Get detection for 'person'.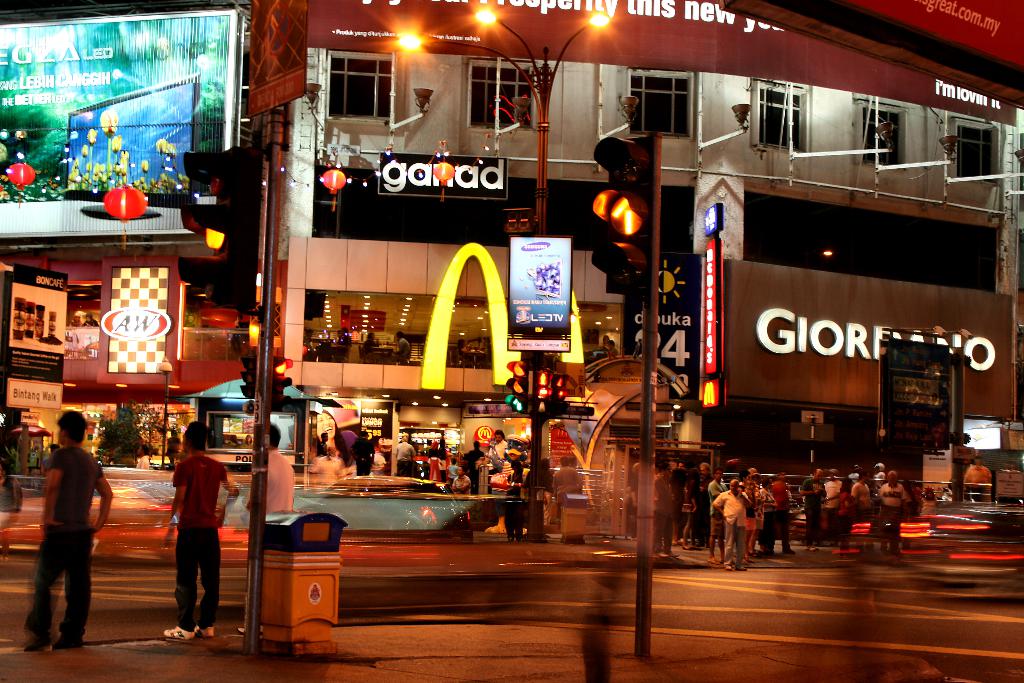
Detection: crop(650, 461, 678, 558).
